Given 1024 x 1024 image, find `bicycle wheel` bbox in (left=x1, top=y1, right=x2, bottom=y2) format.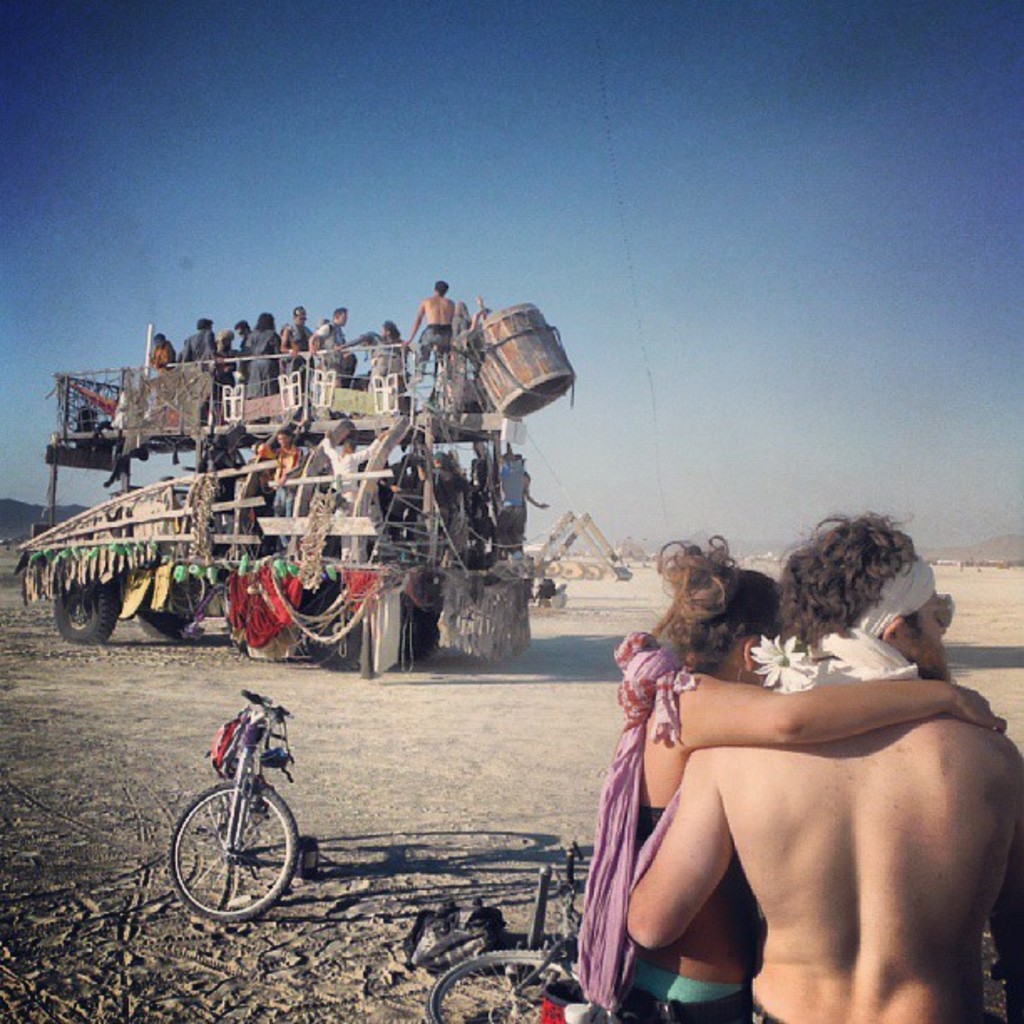
(left=422, top=944, right=582, bottom=1022).
